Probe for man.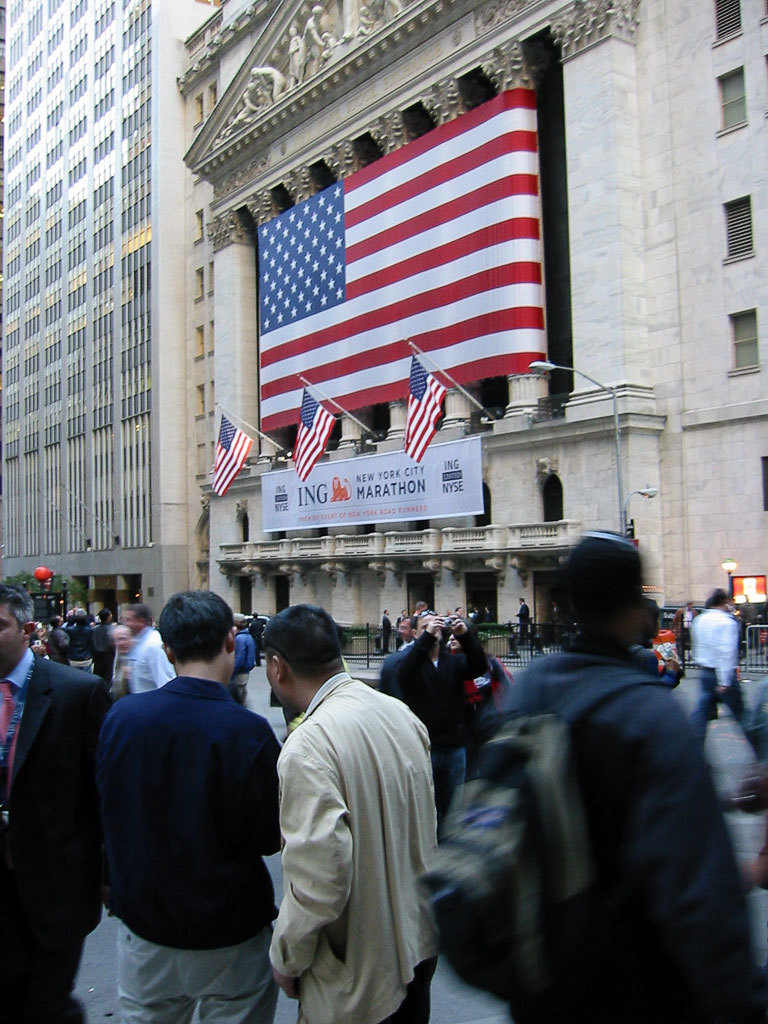
Probe result: (left=518, top=597, right=528, bottom=647).
